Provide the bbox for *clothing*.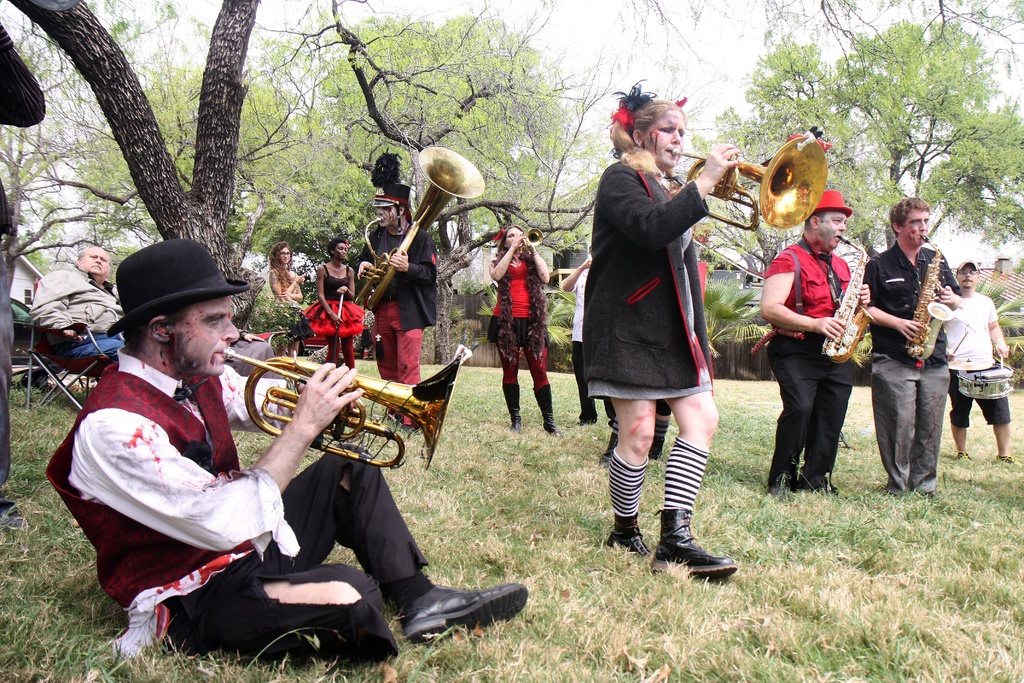
{"x1": 954, "y1": 374, "x2": 1012, "y2": 422}.
